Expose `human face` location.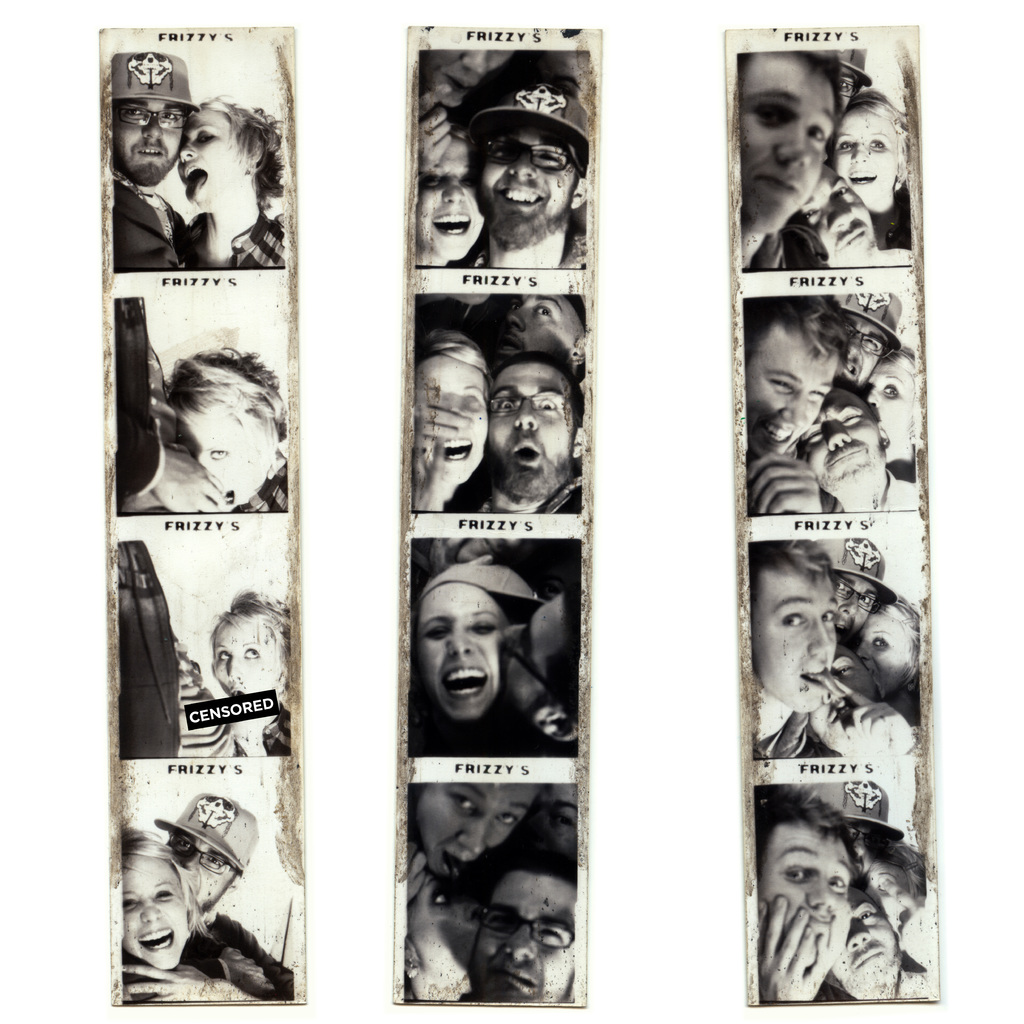
Exposed at {"left": 861, "top": 856, "right": 914, "bottom": 924}.
